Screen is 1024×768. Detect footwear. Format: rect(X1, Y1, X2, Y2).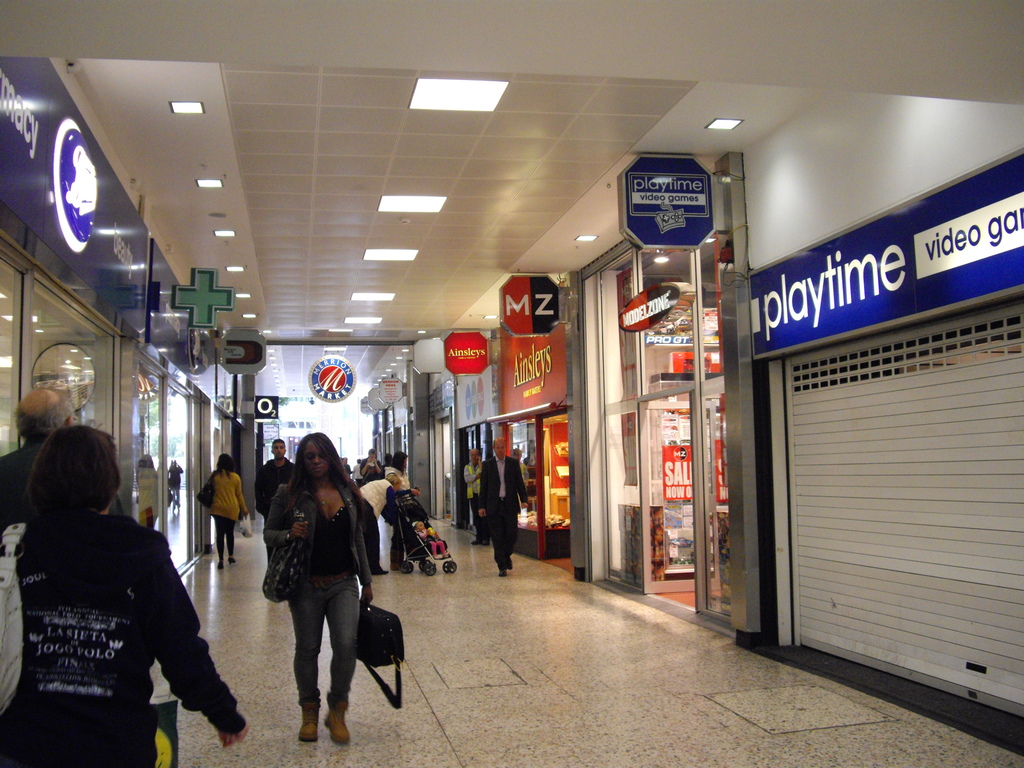
rect(301, 688, 319, 737).
